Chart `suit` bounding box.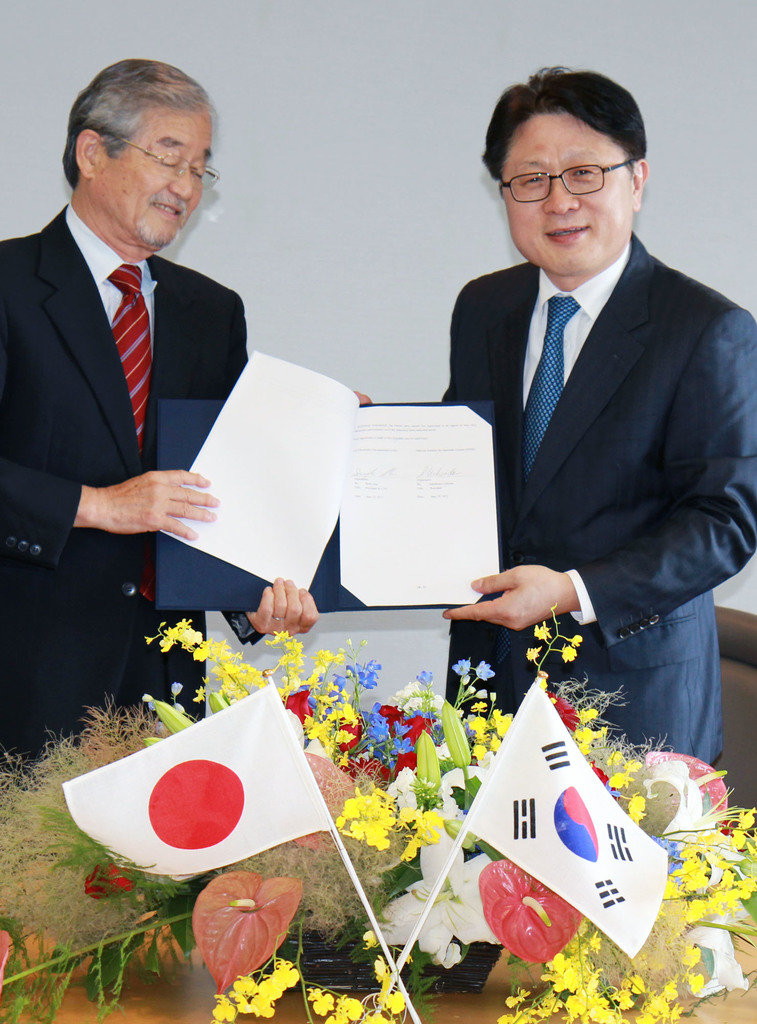
Charted: bbox=[418, 127, 740, 740].
